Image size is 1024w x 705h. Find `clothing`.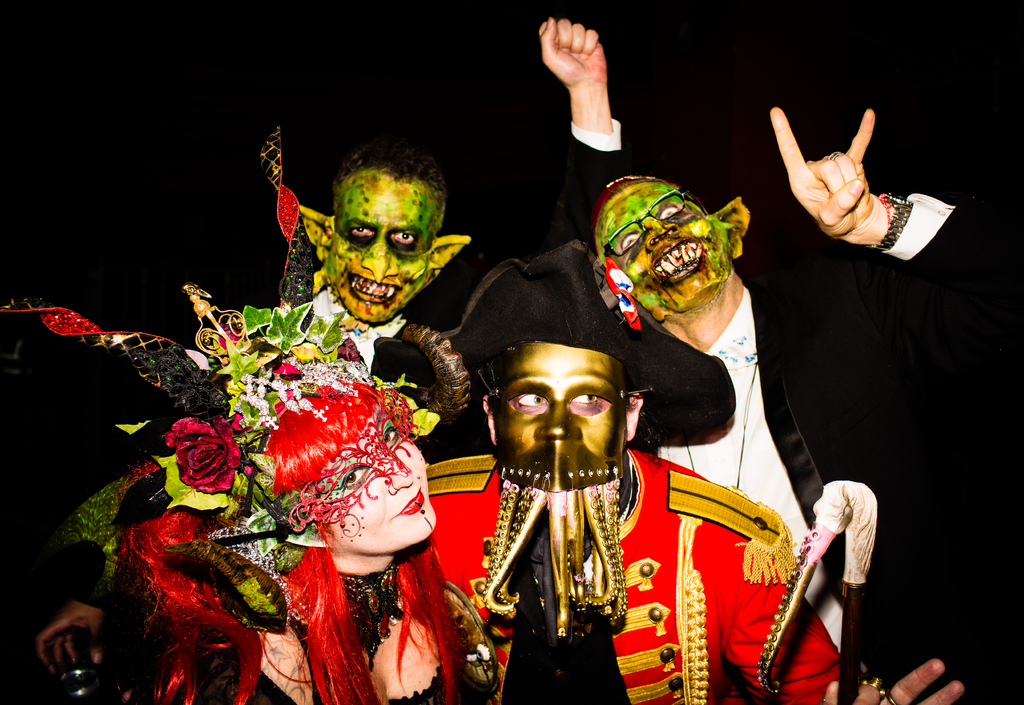
(left=425, top=446, right=847, bottom=704).
